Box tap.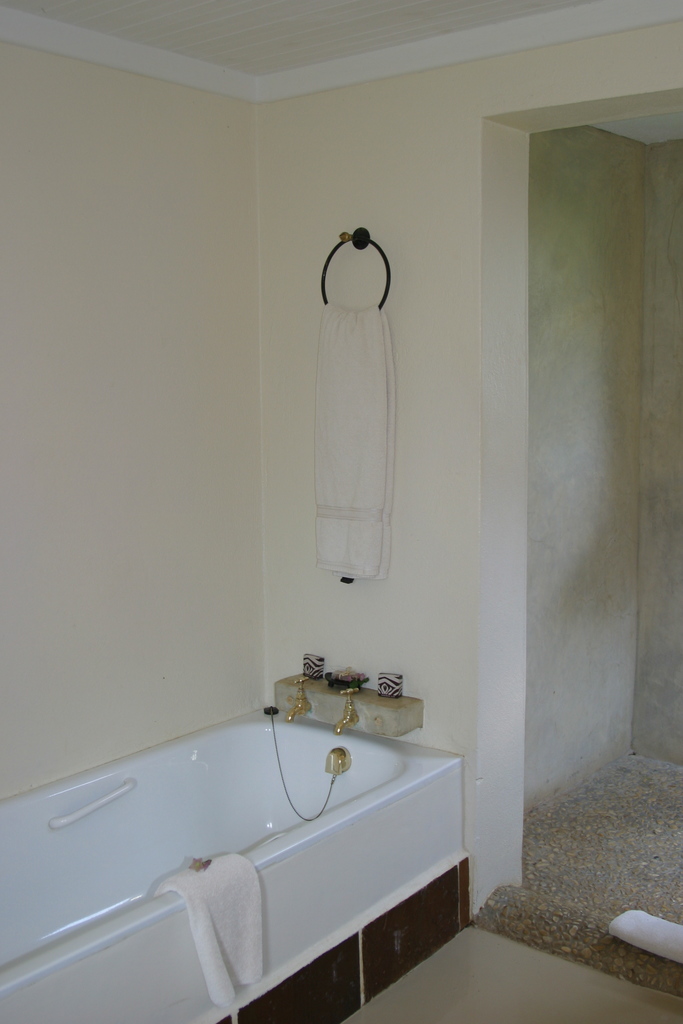
337/690/363/739.
